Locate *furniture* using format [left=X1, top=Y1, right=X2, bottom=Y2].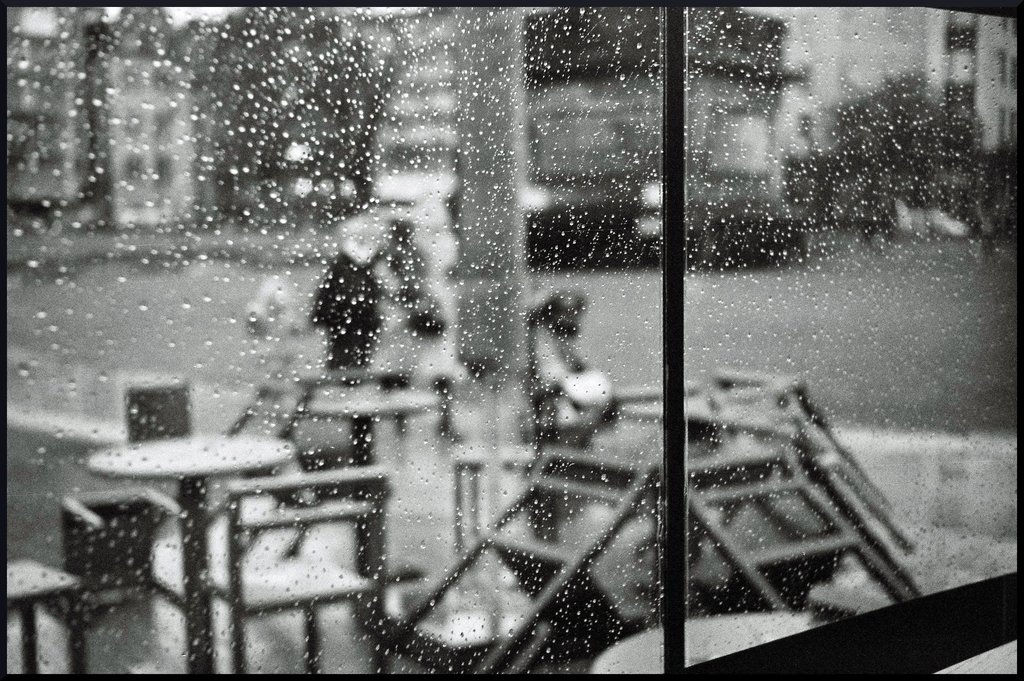
[left=89, top=429, right=287, bottom=672].
